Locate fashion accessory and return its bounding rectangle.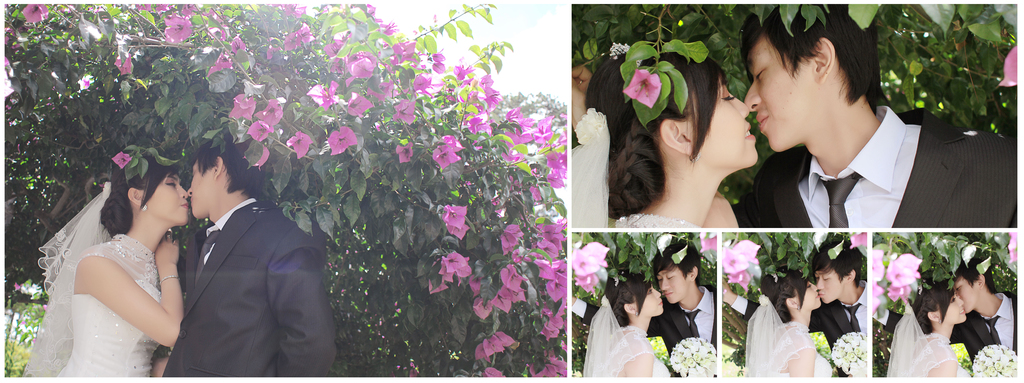
rect(840, 304, 861, 333).
